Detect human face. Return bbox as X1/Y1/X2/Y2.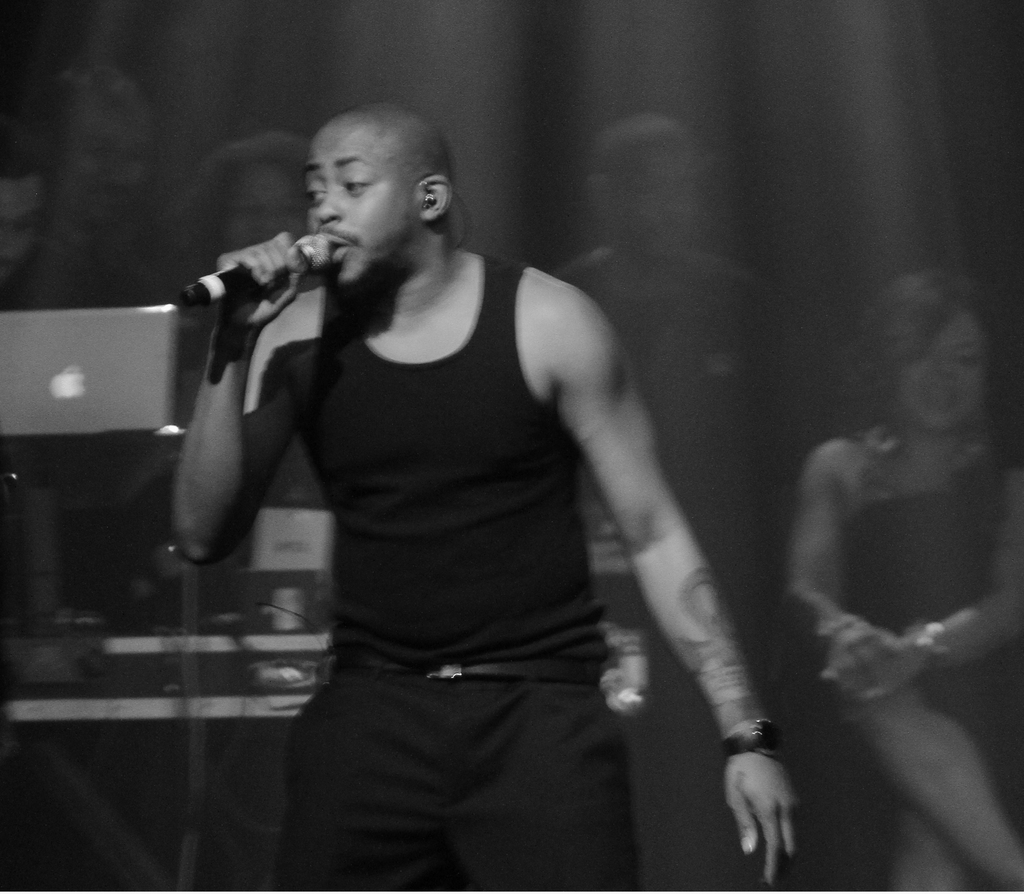
620/110/724/277.
